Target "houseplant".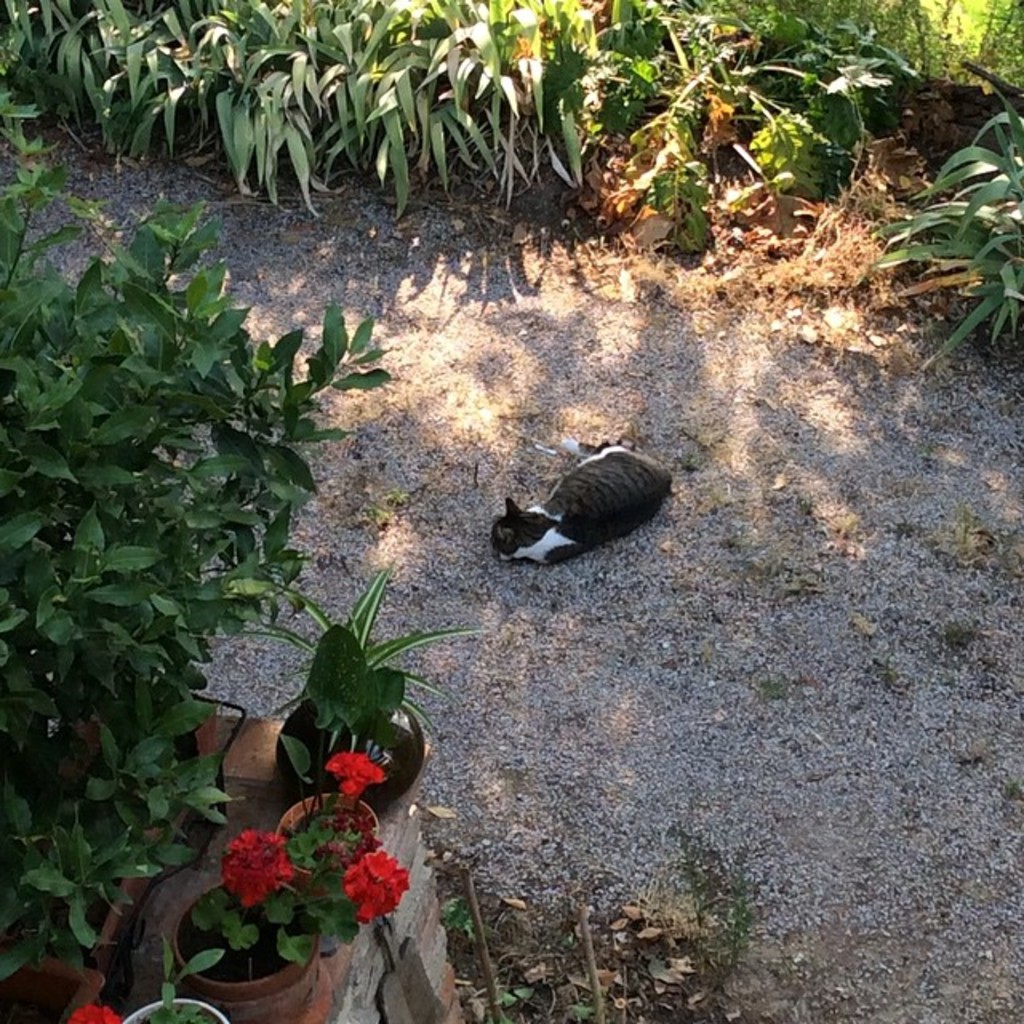
Target region: {"x1": 69, "y1": 942, "x2": 240, "y2": 1022}.
